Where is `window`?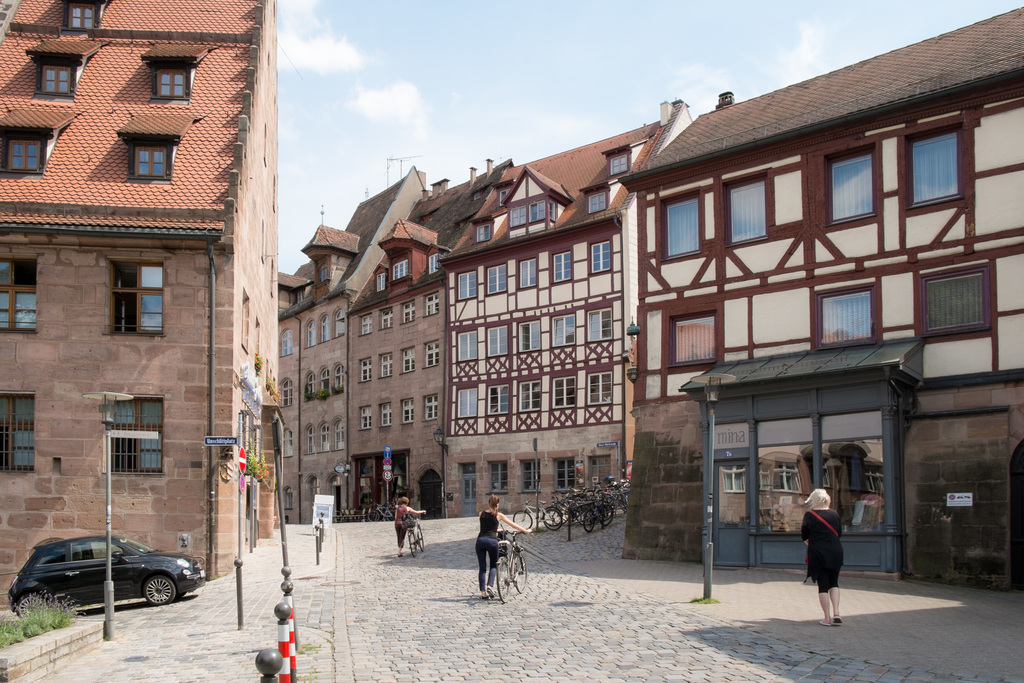
306,425,317,452.
